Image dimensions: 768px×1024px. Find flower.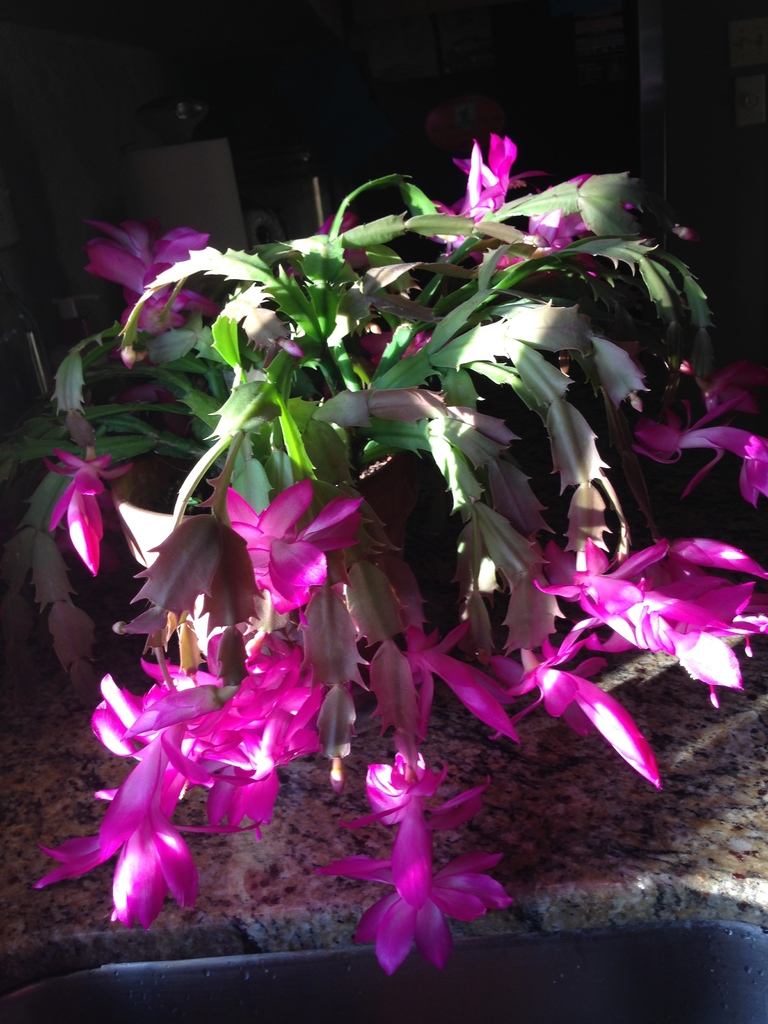
[86, 218, 221, 368].
